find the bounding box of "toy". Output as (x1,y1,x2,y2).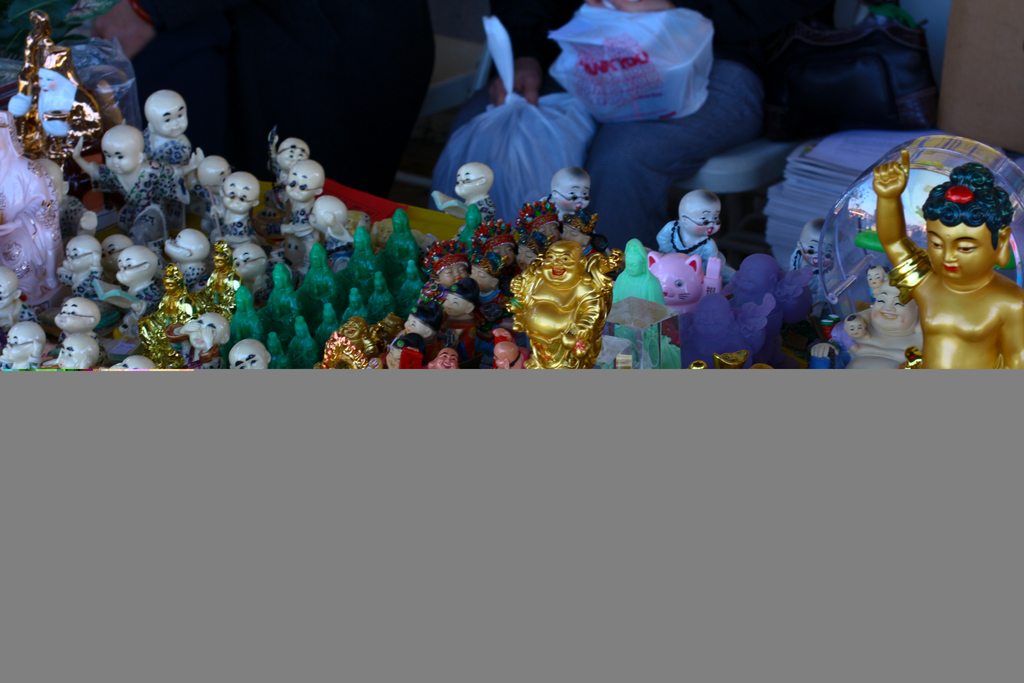
(431,163,500,256).
